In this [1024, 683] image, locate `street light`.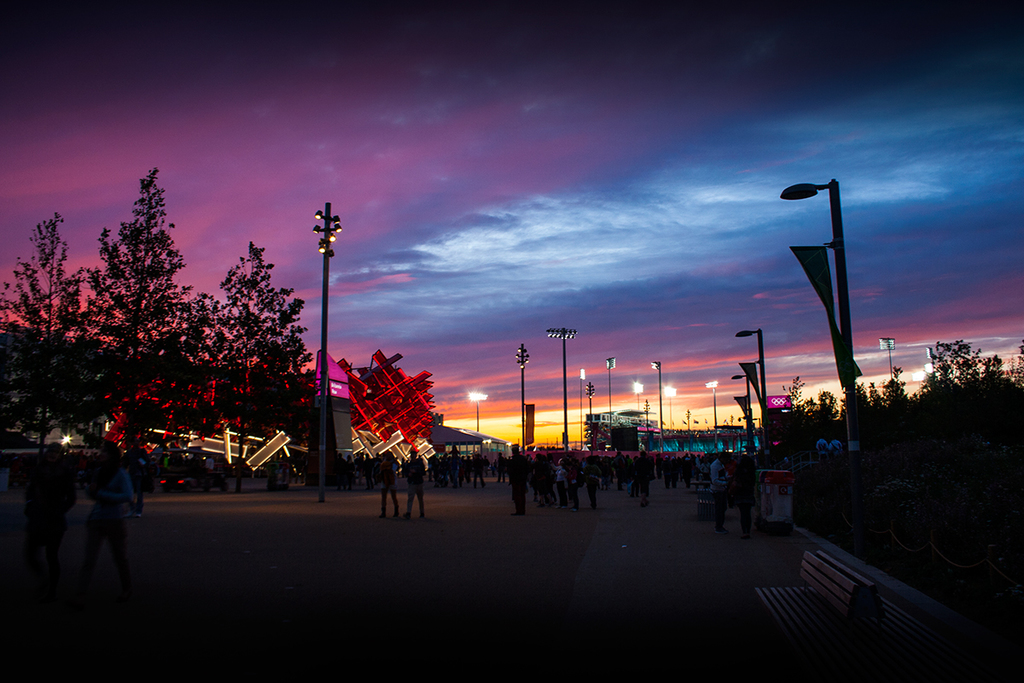
Bounding box: 924 363 931 382.
